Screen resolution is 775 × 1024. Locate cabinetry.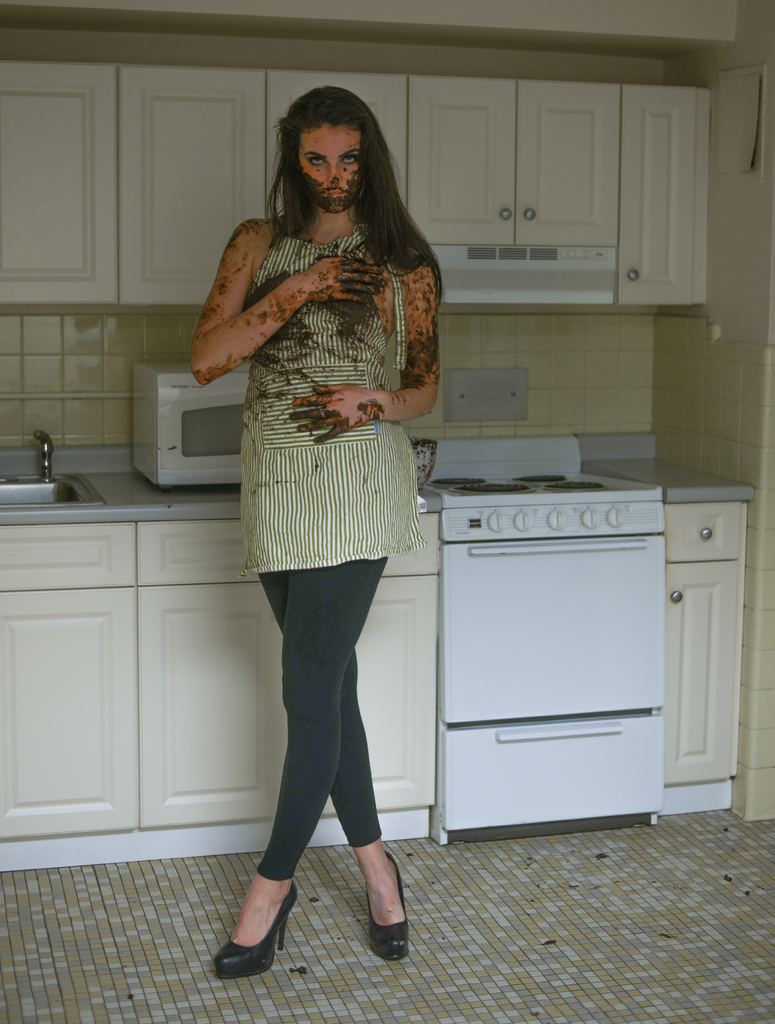
x1=136, y1=514, x2=439, y2=587.
